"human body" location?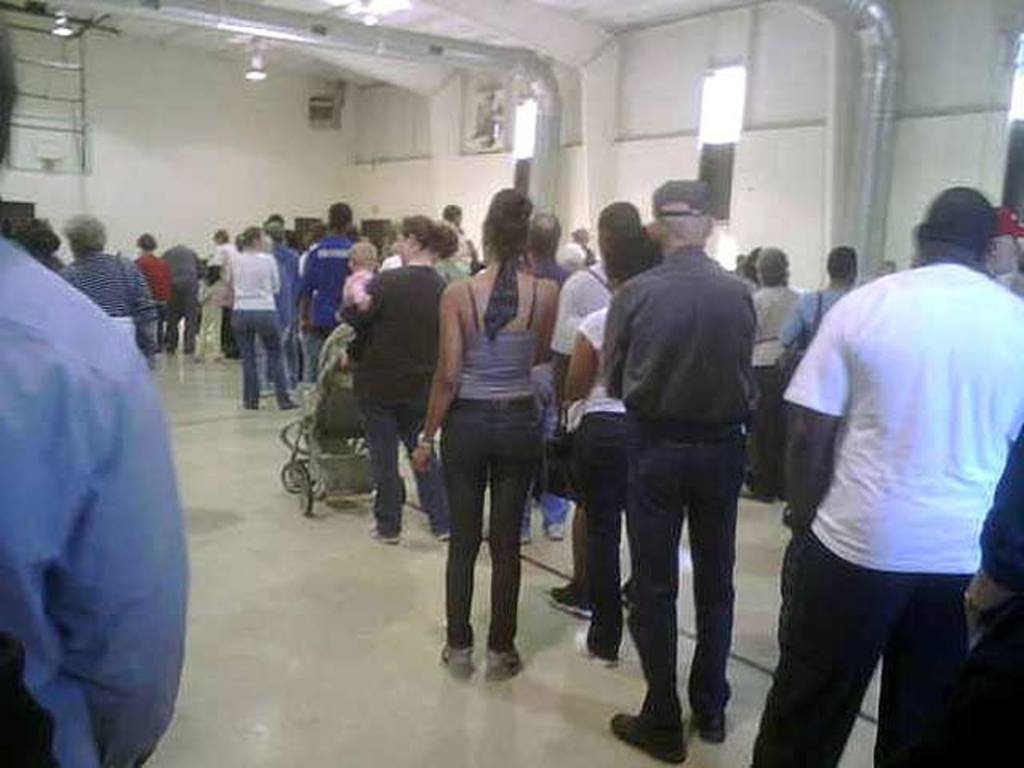
352, 258, 459, 549
